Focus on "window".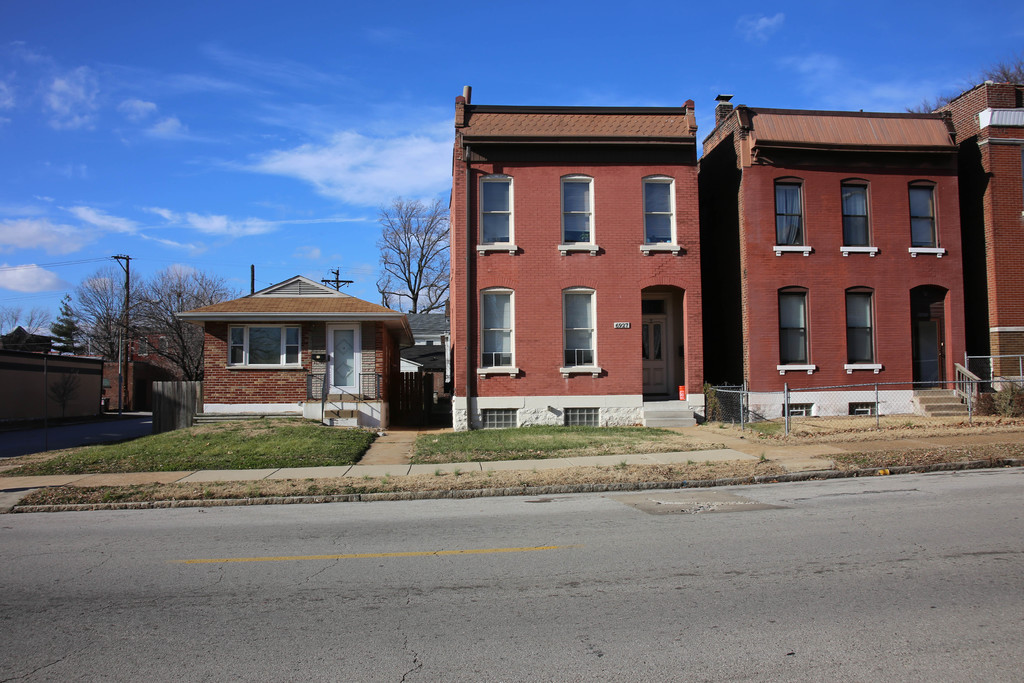
Focused at Rect(476, 176, 514, 258).
